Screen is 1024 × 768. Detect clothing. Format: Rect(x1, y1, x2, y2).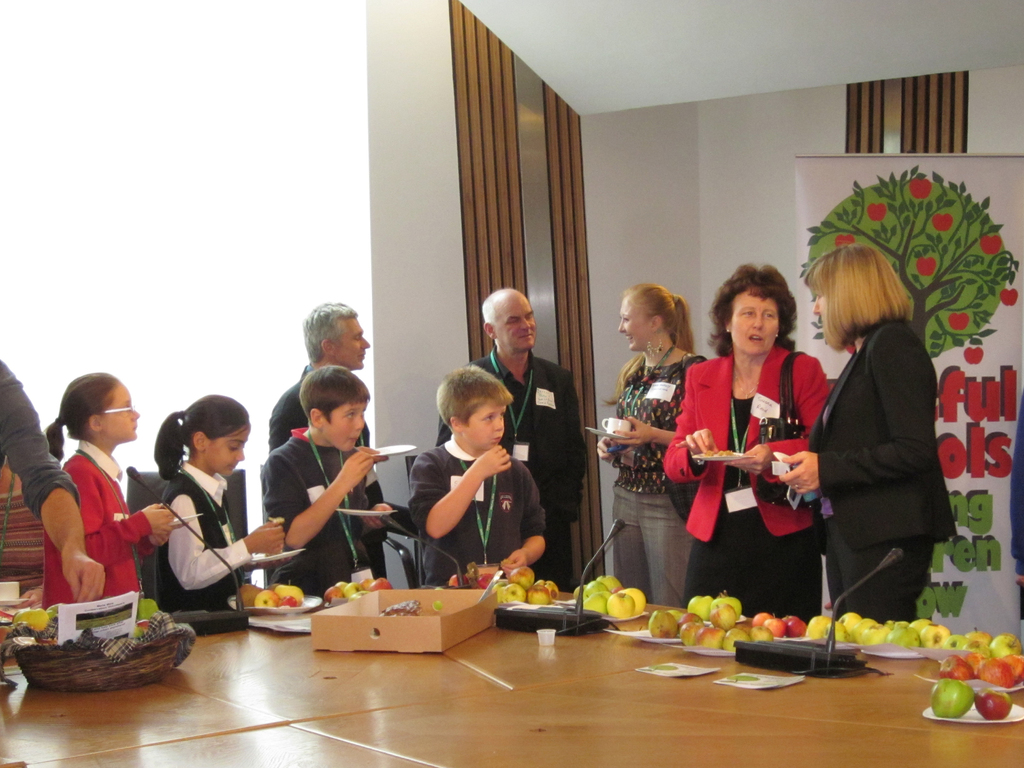
Rect(150, 461, 259, 611).
